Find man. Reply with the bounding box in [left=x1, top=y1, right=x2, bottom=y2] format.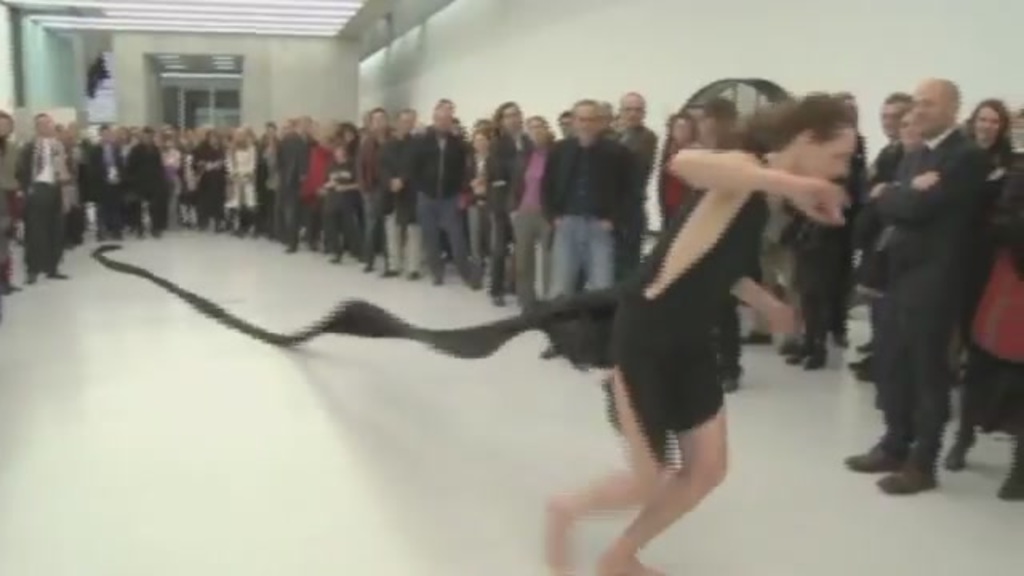
[left=266, top=117, right=312, bottom=248].
